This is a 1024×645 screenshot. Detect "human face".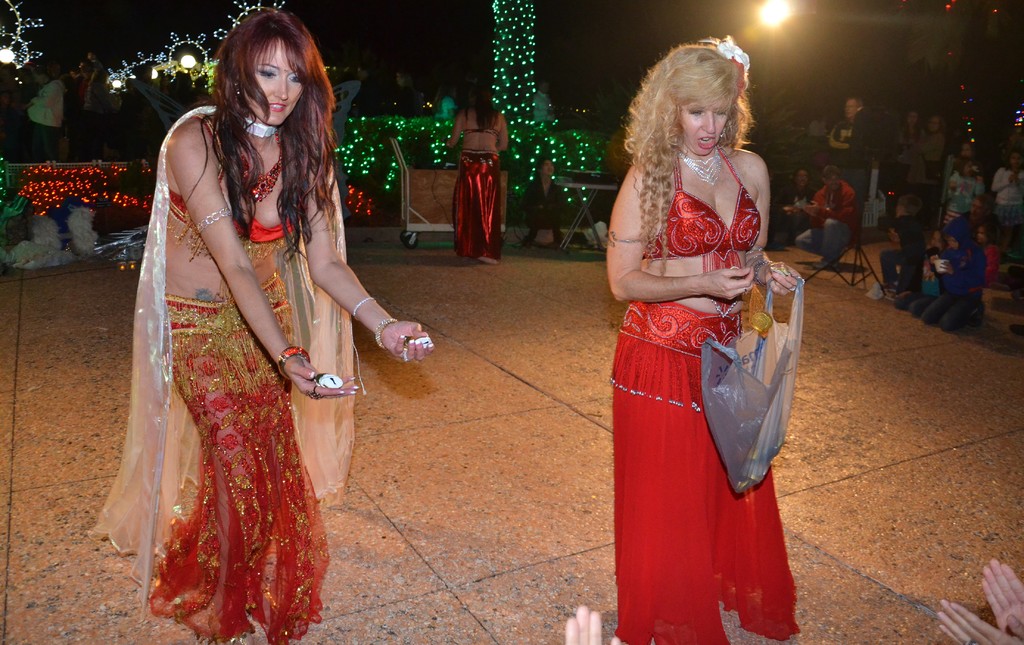
BBox(243, 38, 304, 124).
